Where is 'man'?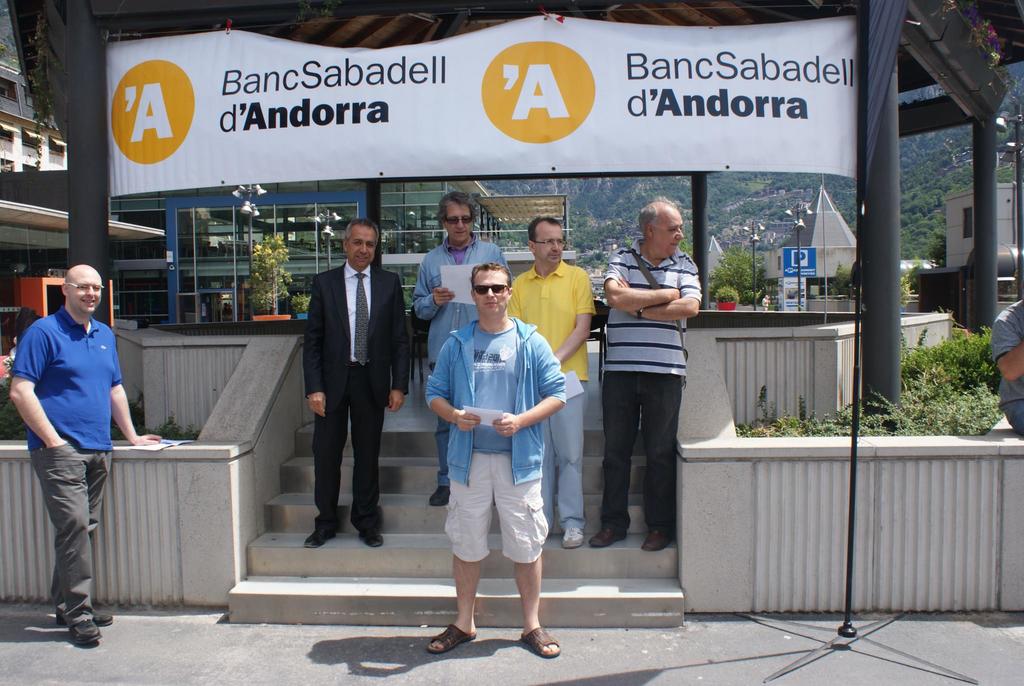
<bbox>509, 215, 596, 549</bbox>.
